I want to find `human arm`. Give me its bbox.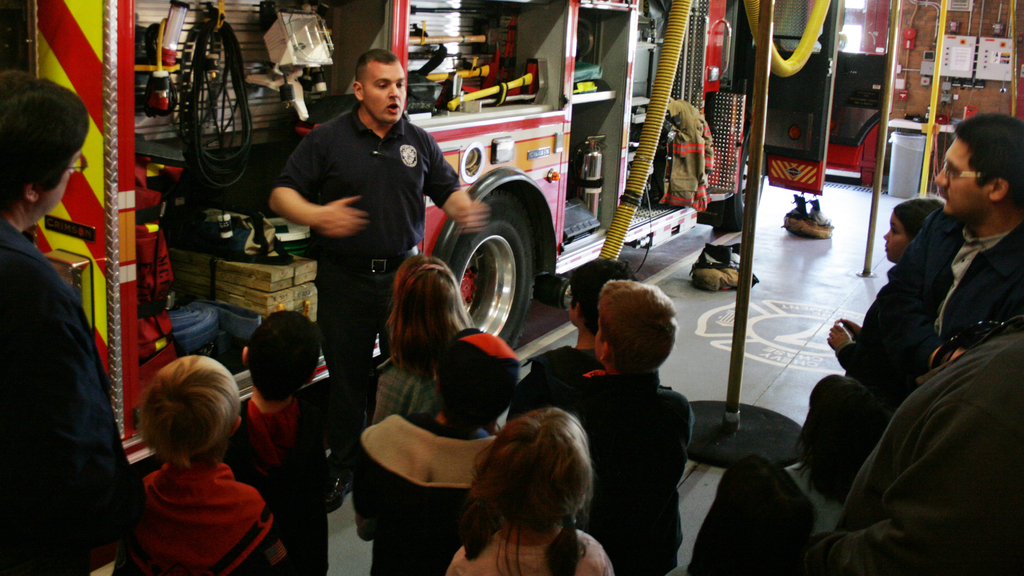
detection(833, 317, 862, 343).
